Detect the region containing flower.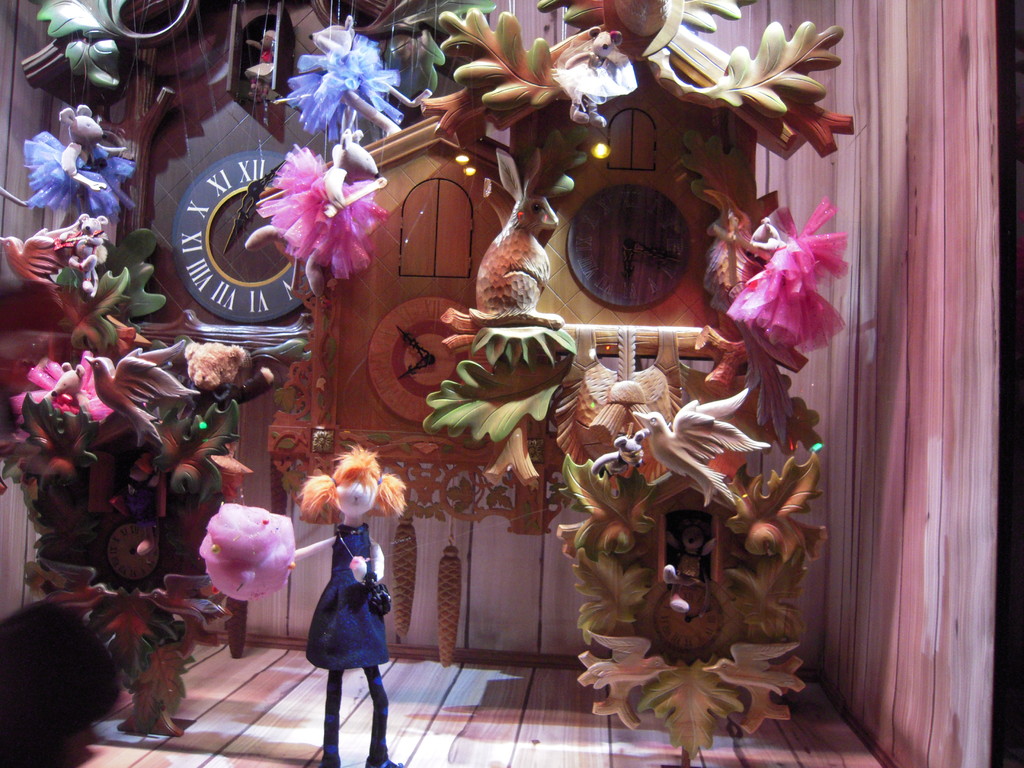
{"x1": 648, "y1": 13, "x2": 853, "y2": 153}.
